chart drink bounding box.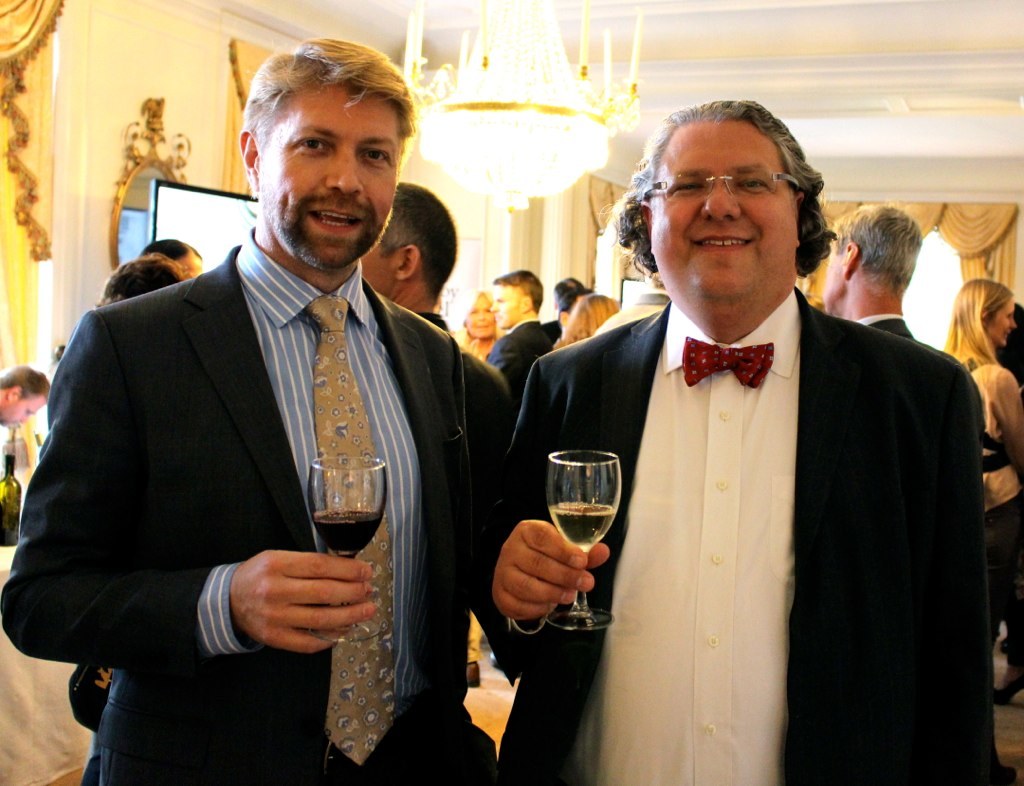
Charted: 310:508:381:557.
